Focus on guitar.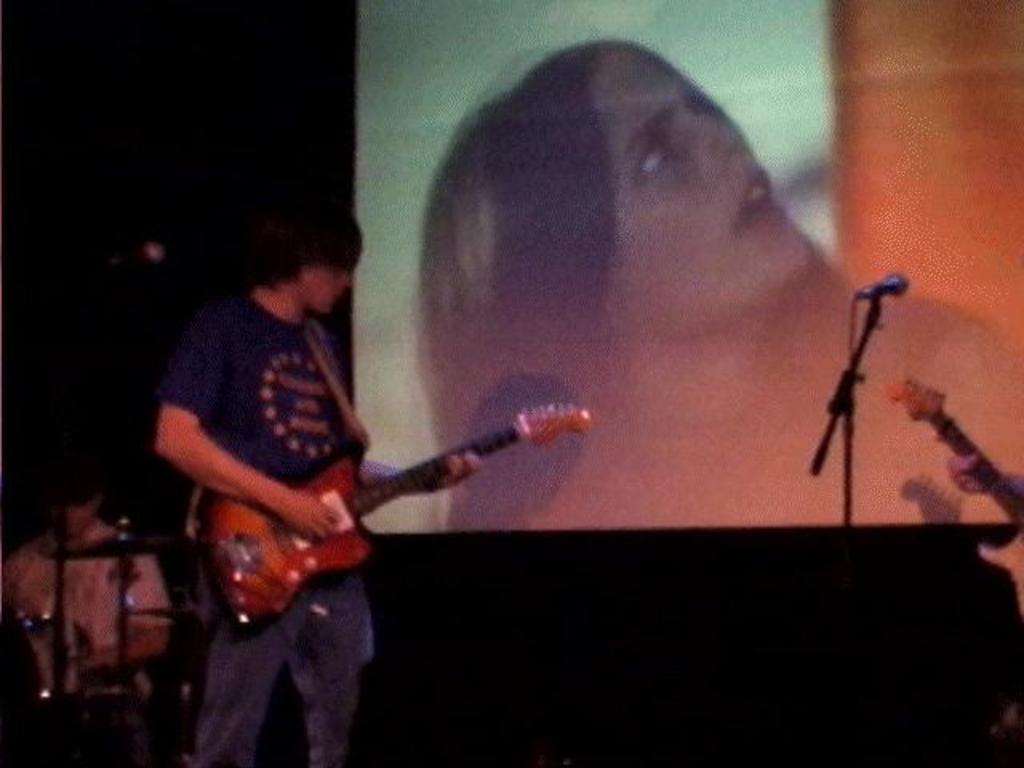
Focused at (891,370,1022,536).
